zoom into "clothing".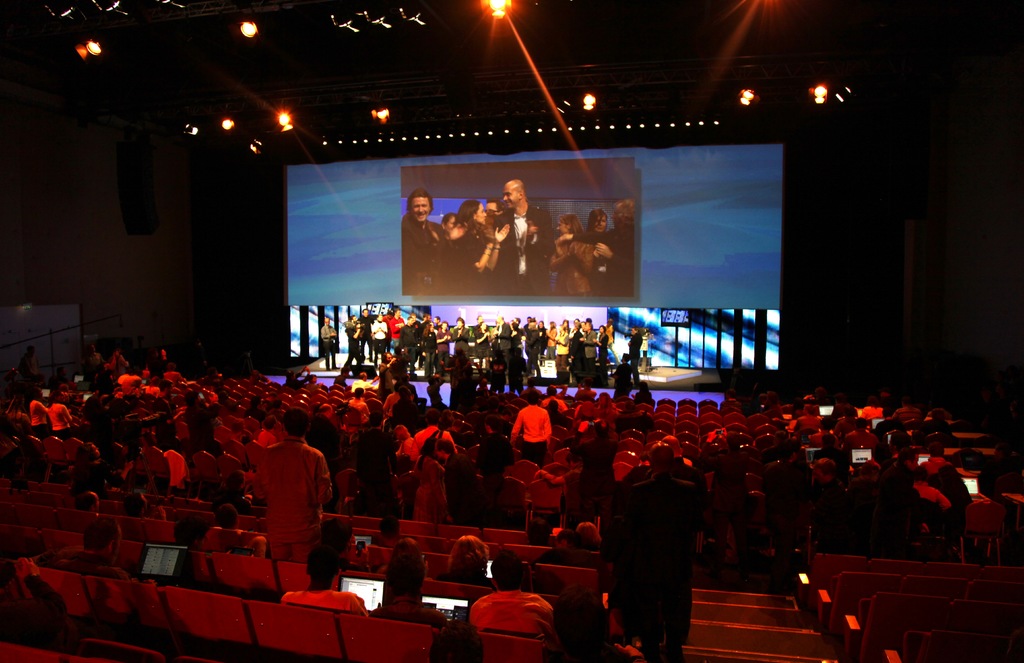
Zoom target: 49, 552, 134, 585.
